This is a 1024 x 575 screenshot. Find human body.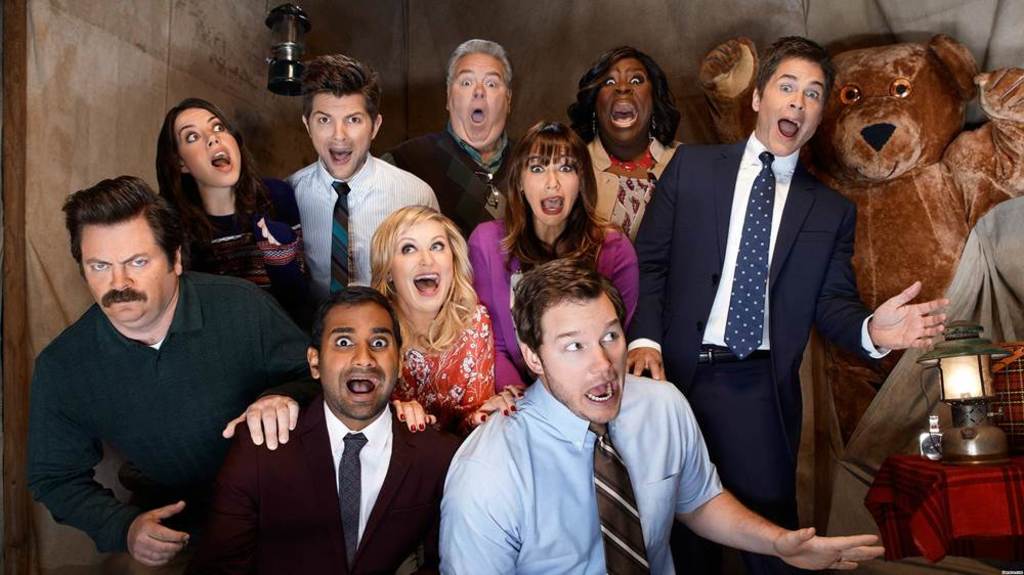
Bounding box: crop(390, 124, 521, 244).
